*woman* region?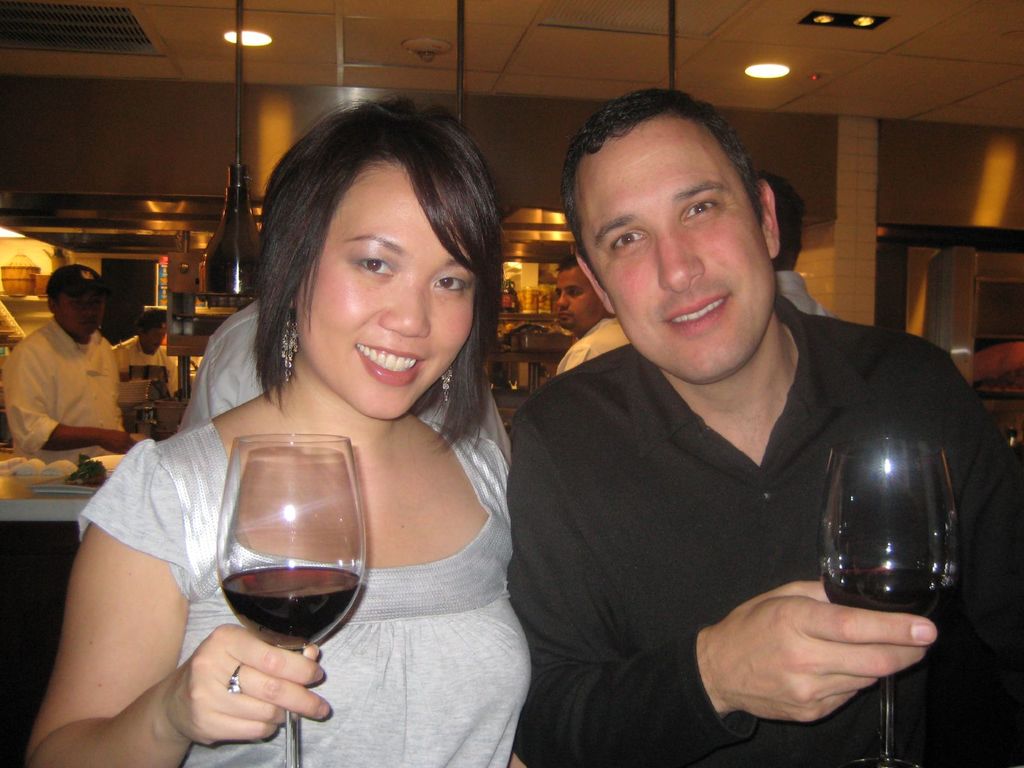
select_region(195, 136, 709, 767)
